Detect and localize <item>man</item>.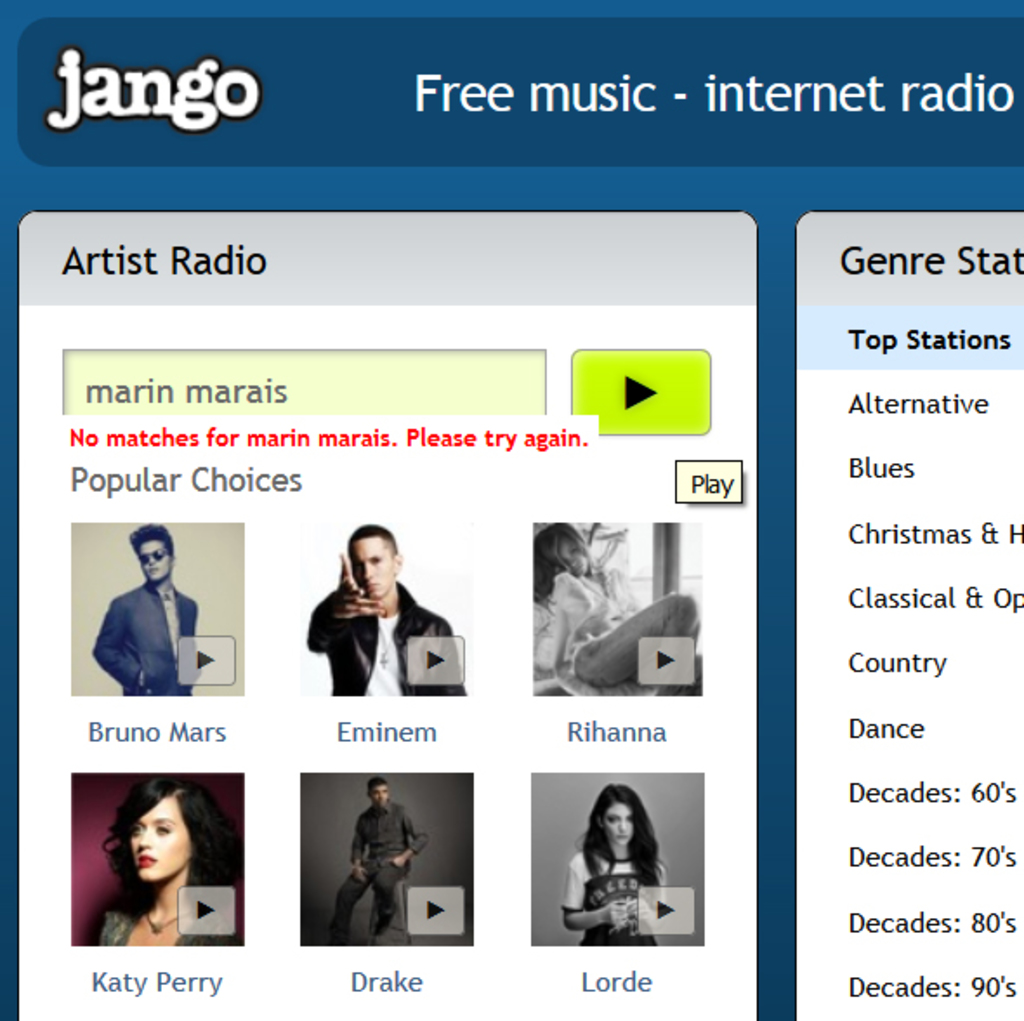
Localized at locate(82, 550, 196, 715).
